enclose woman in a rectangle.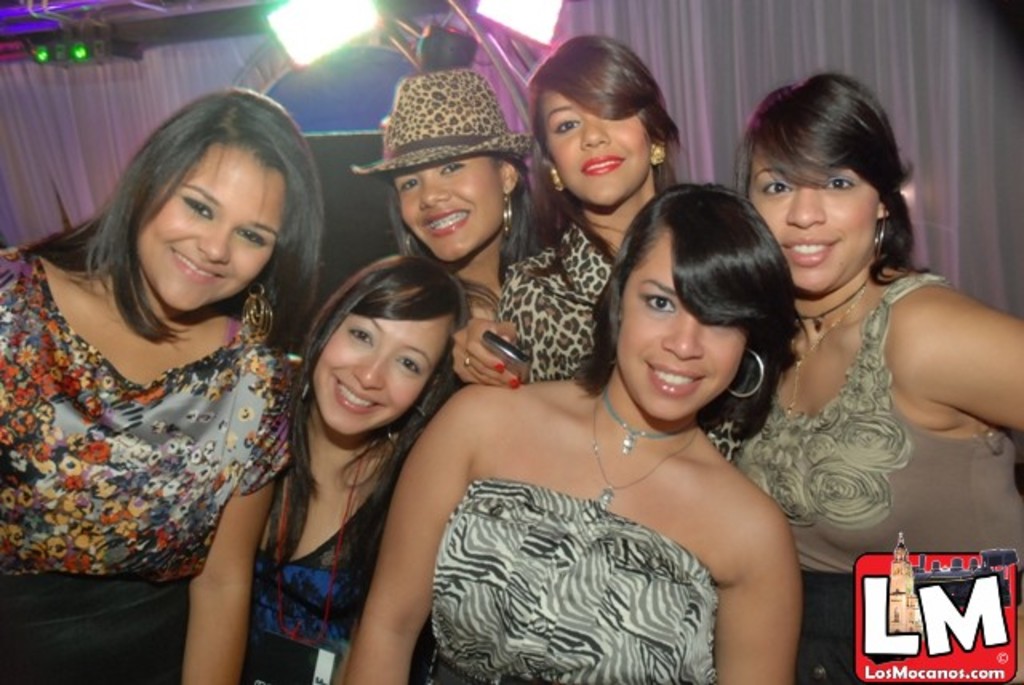
(left=342, top=190, right=814, bottom=683).
